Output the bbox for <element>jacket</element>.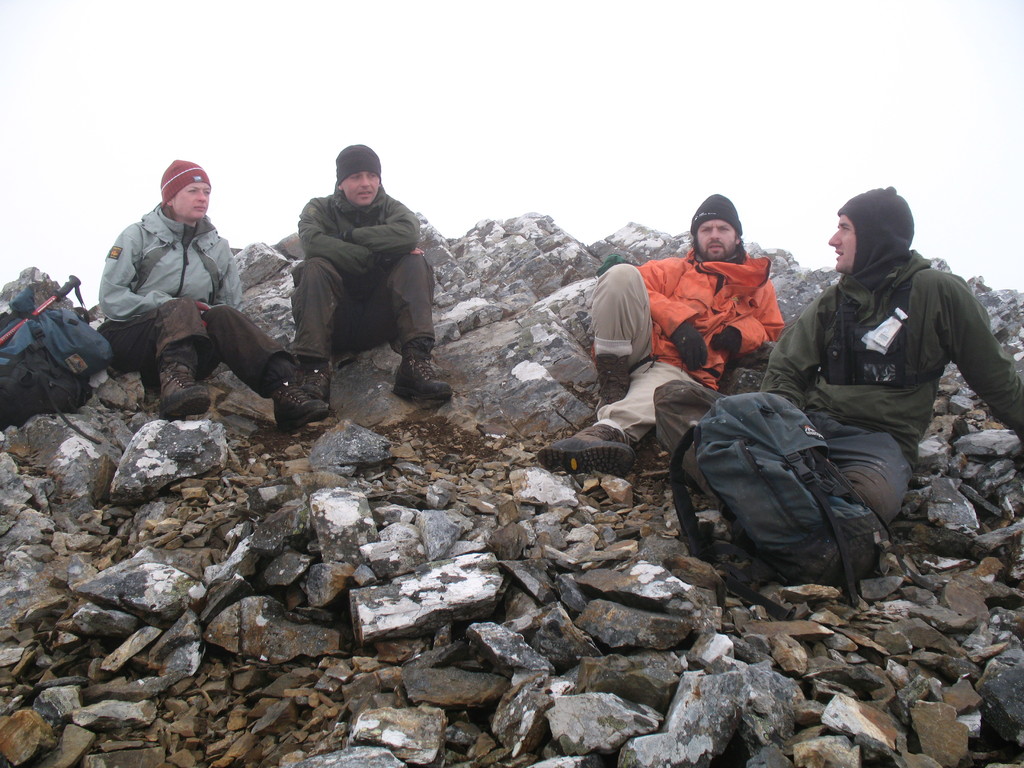
(left=772, top=188, right=993, bottom=458).
